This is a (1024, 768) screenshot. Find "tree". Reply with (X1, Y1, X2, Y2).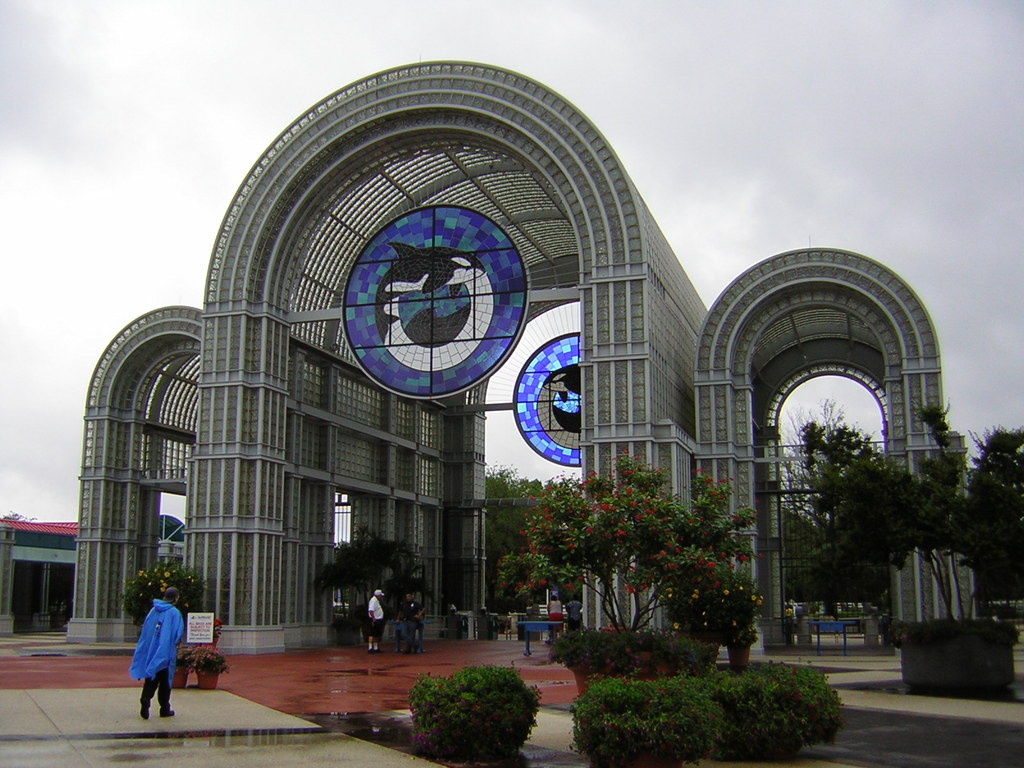
(783, 397, 882, 594).
